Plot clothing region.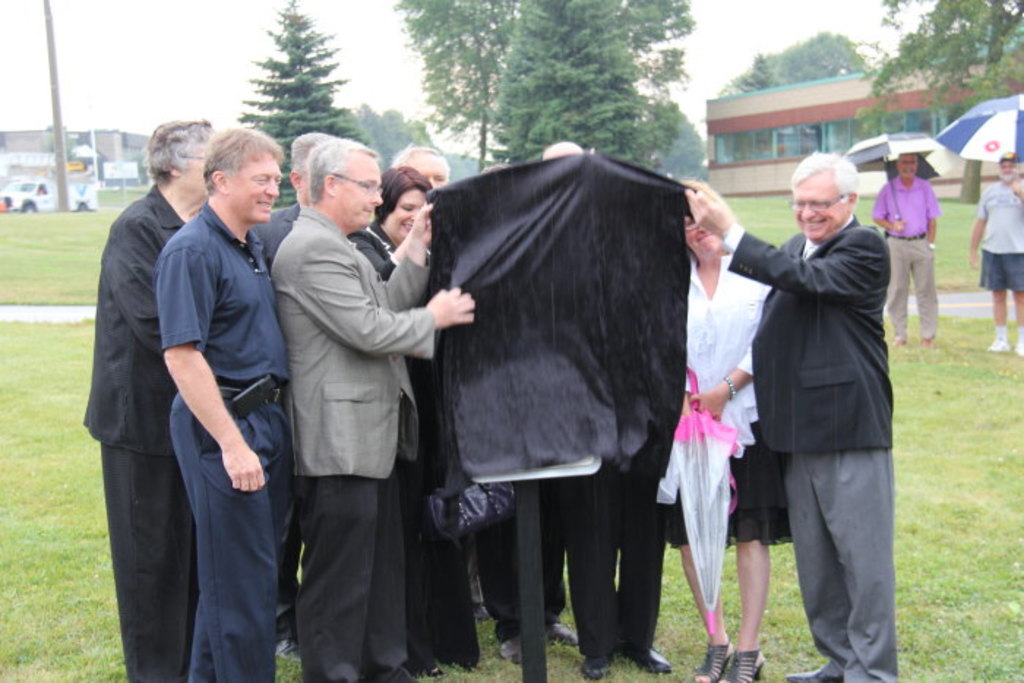
Plotted at box=[549, 450, 667, 639].
